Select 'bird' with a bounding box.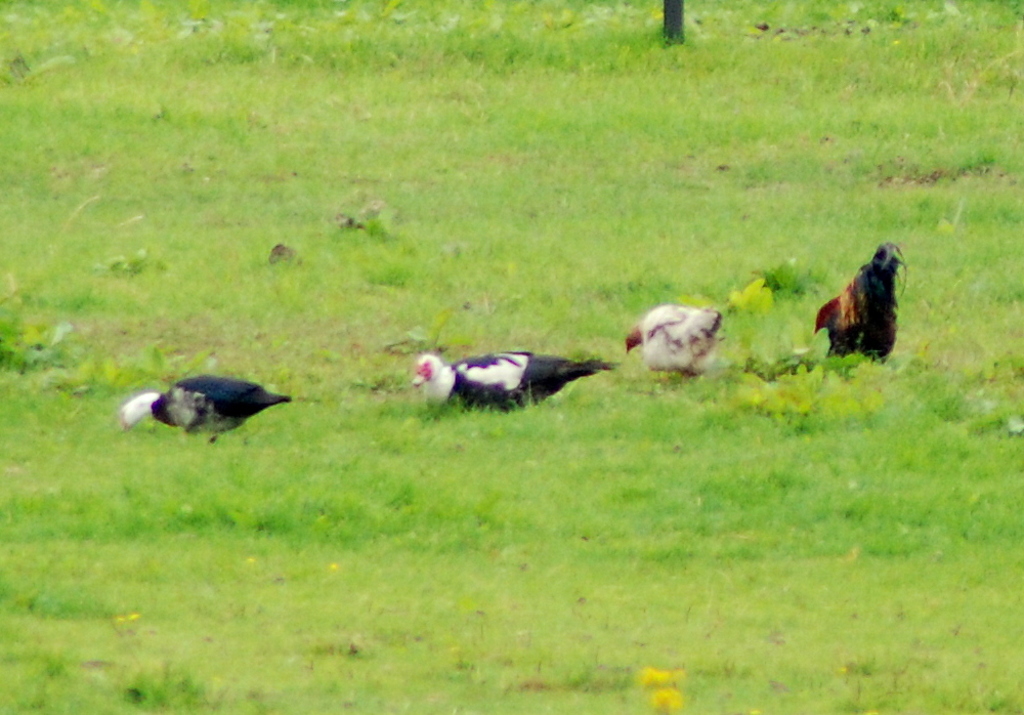
408:349:613:419.
